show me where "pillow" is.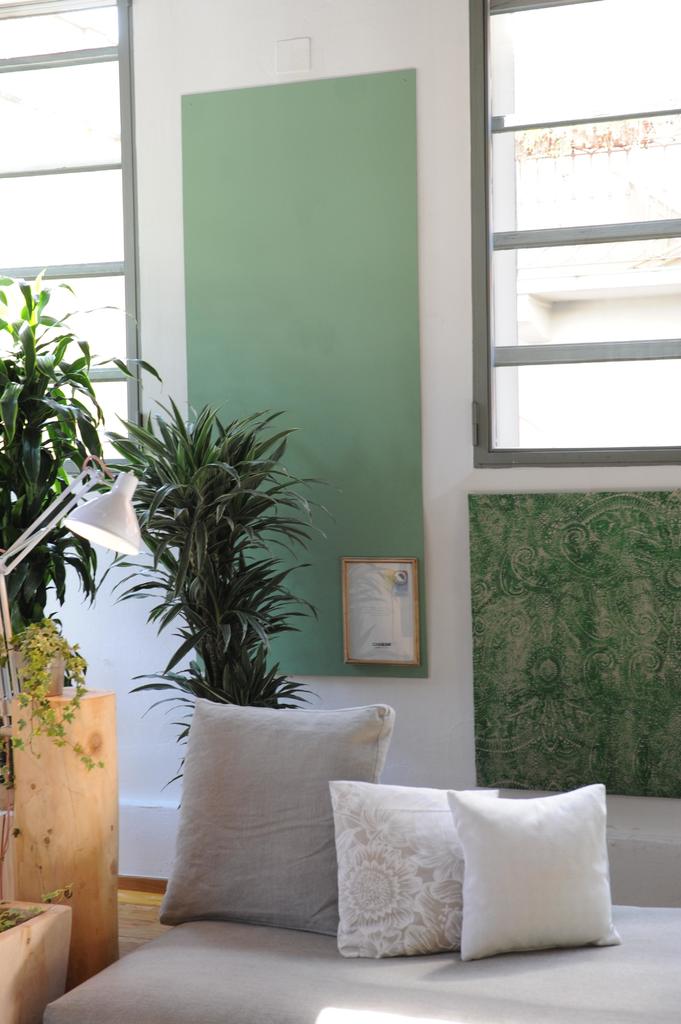
"pillow" is at box(337, 772, 496, 963).
